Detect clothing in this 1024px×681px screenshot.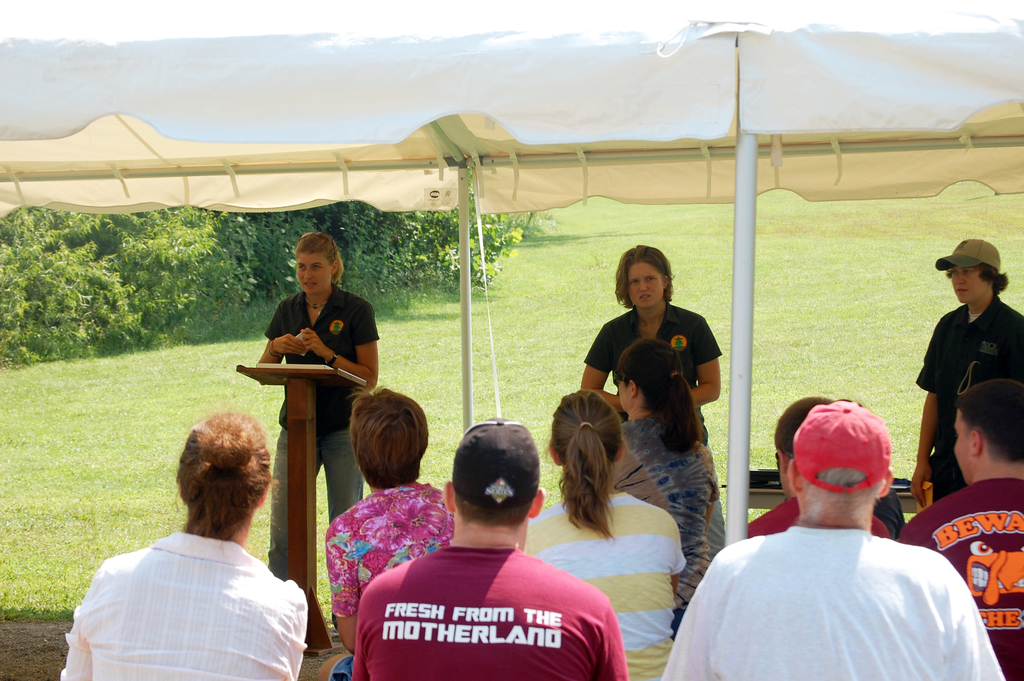
Detection: Rect(522, 490, 689, 680).
